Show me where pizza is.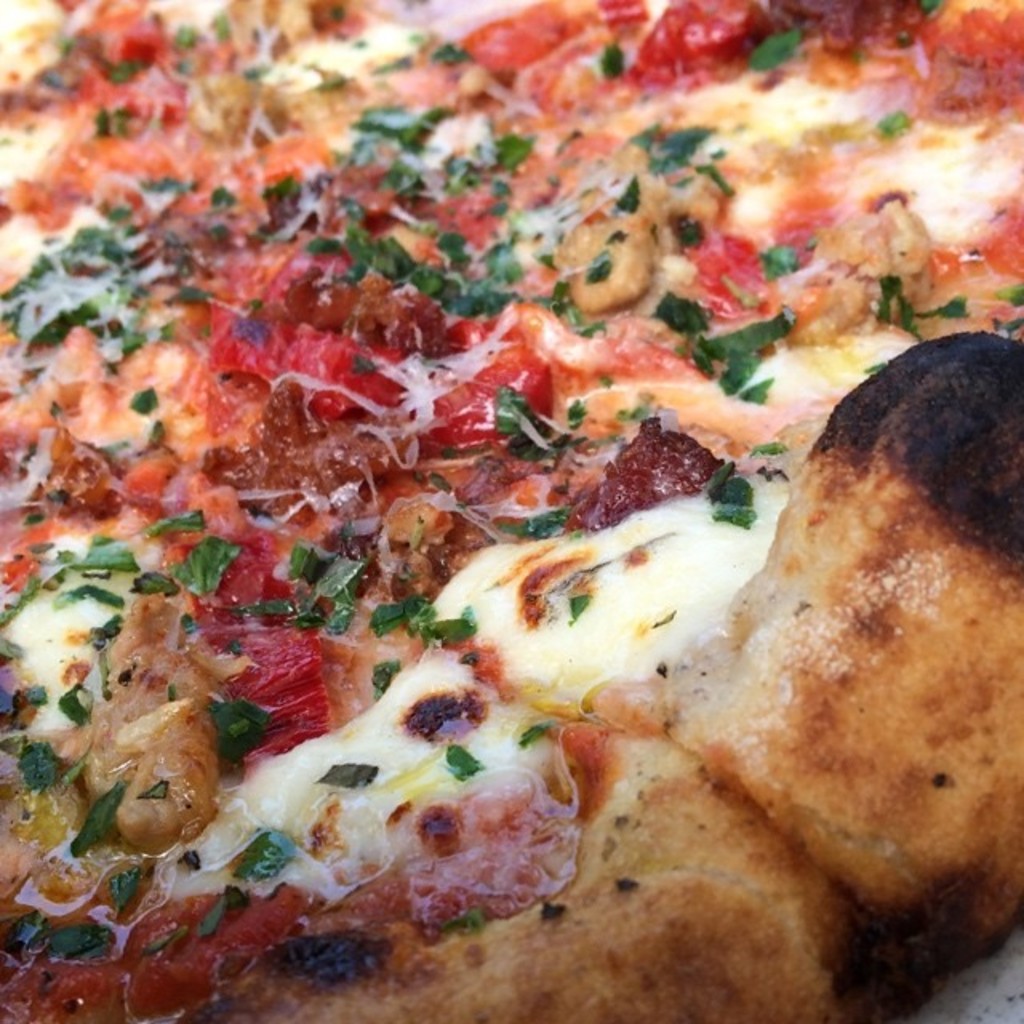
pizza is at [x1=6, y1=6, x2=1013, y2=1023].
